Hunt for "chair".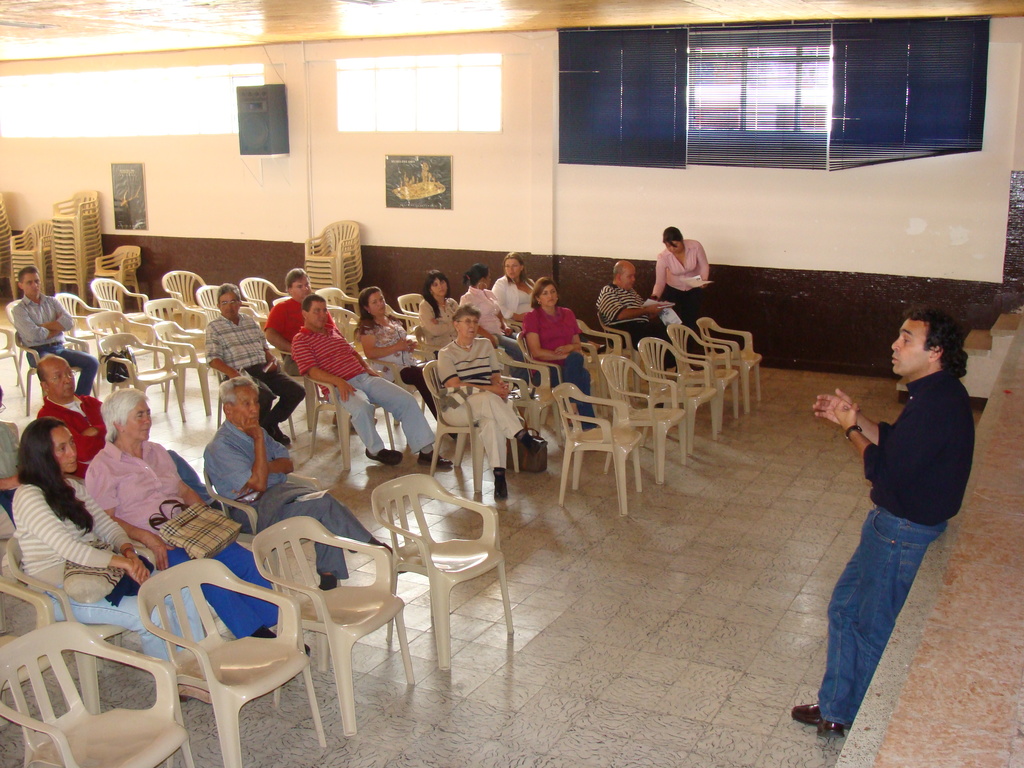
Hunted down at left=304, top=362, right=392, bottom=471.
